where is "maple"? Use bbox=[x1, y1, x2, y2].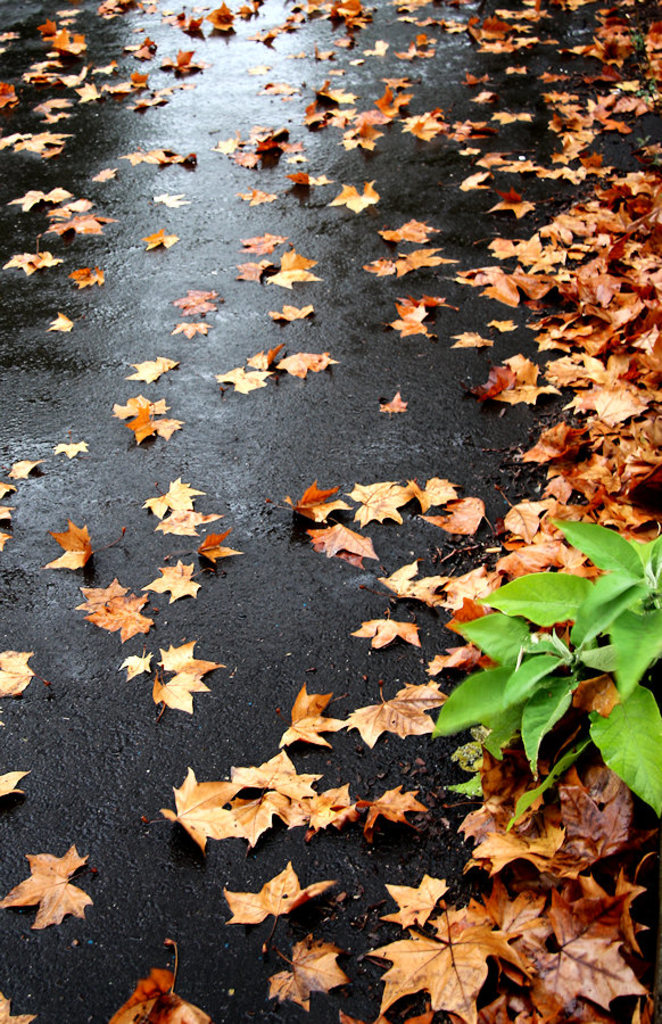
bbox=[359, 0, 661, 1019].
